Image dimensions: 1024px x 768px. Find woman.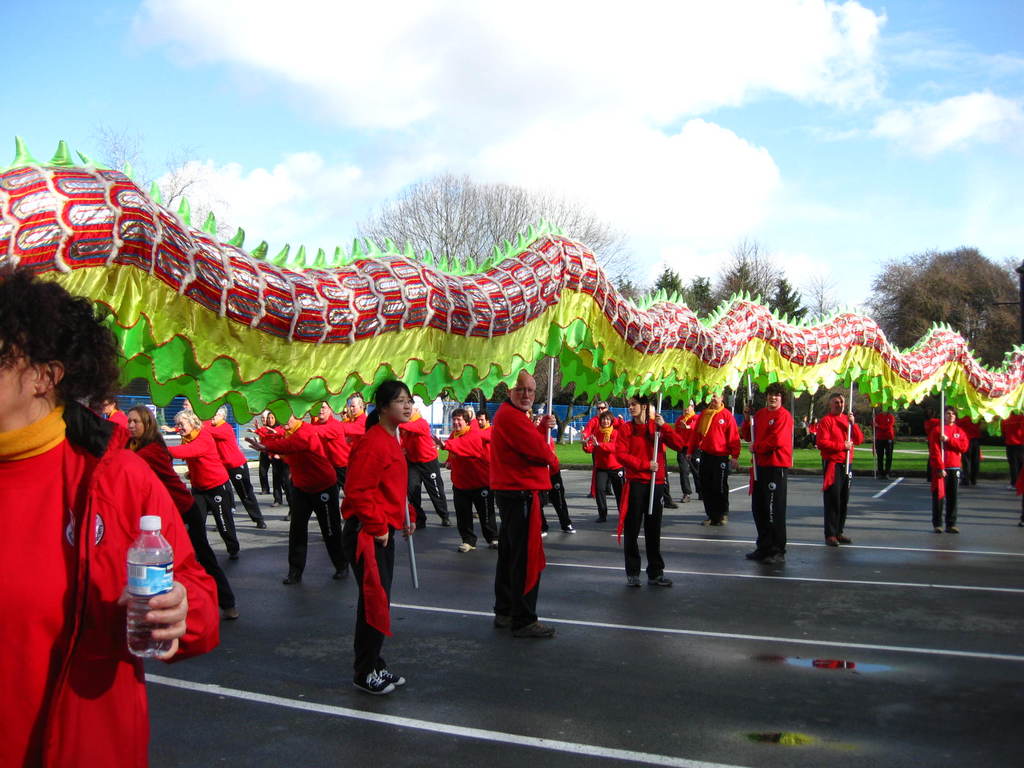
pyautogui.locateOnScreen(244, 413, 283, 508).
